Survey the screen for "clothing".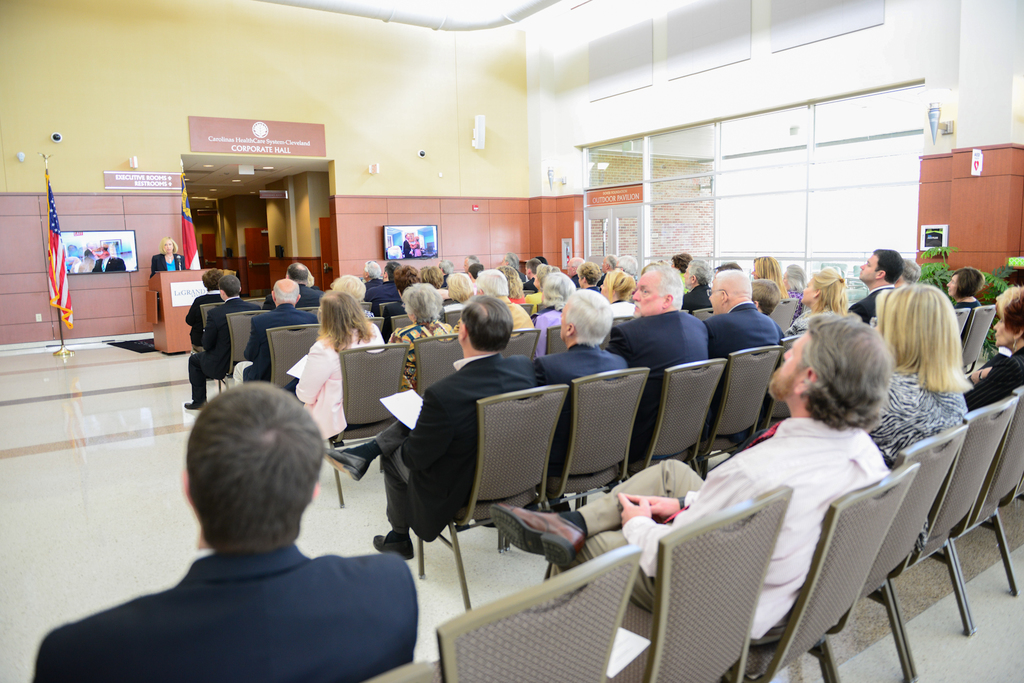
Survey found: crop(90, 254, 124, 272).
